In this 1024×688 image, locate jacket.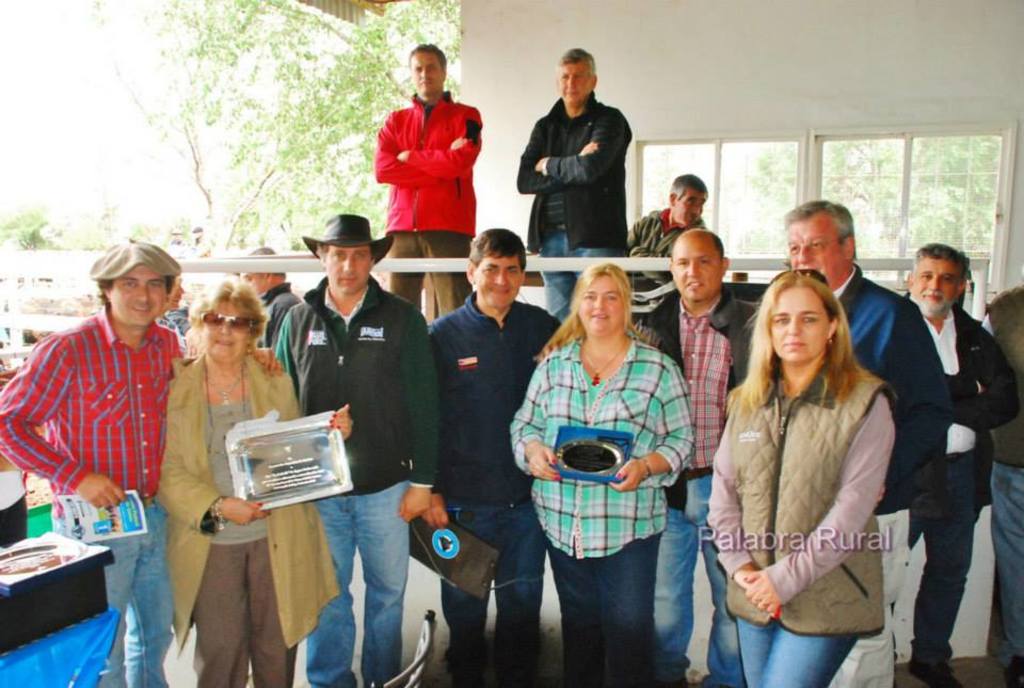
Bounding box: (left=716, top=307, right=916, bottom=625).
